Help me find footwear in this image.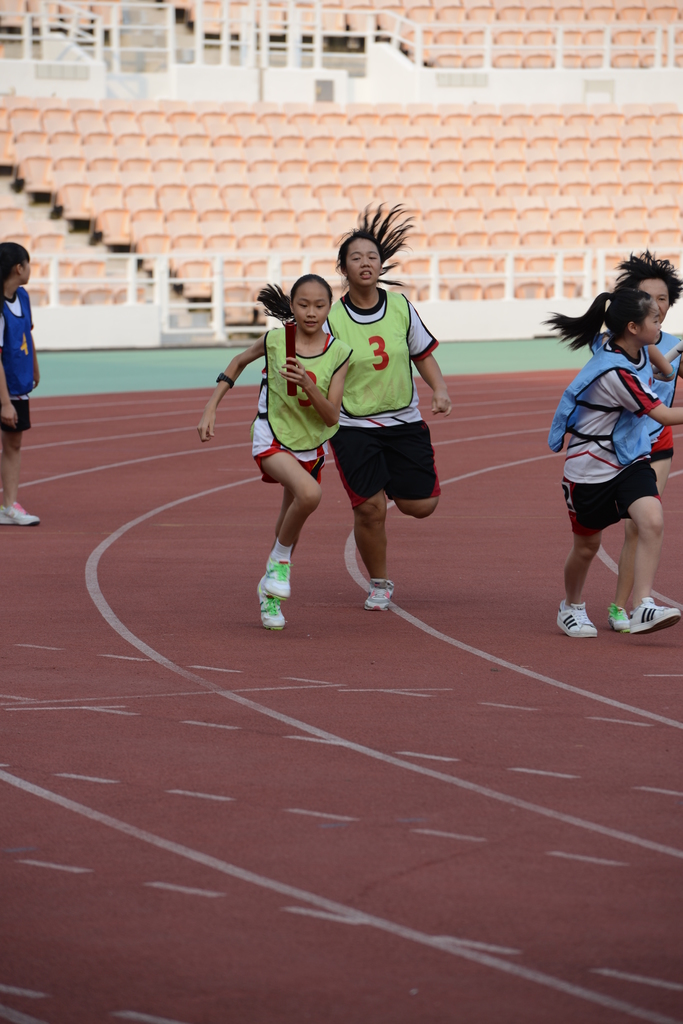
Found it: left=631, top=597, right=682, bottom=636.
